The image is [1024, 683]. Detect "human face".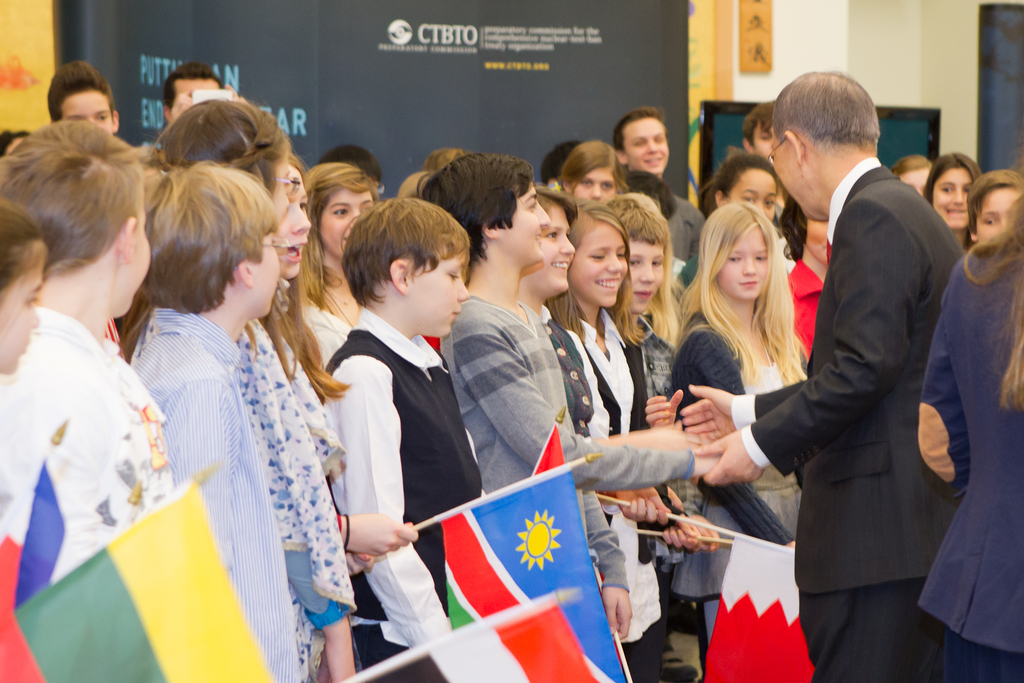
Detection: left=249, top=226, right=283, bottom=315.
